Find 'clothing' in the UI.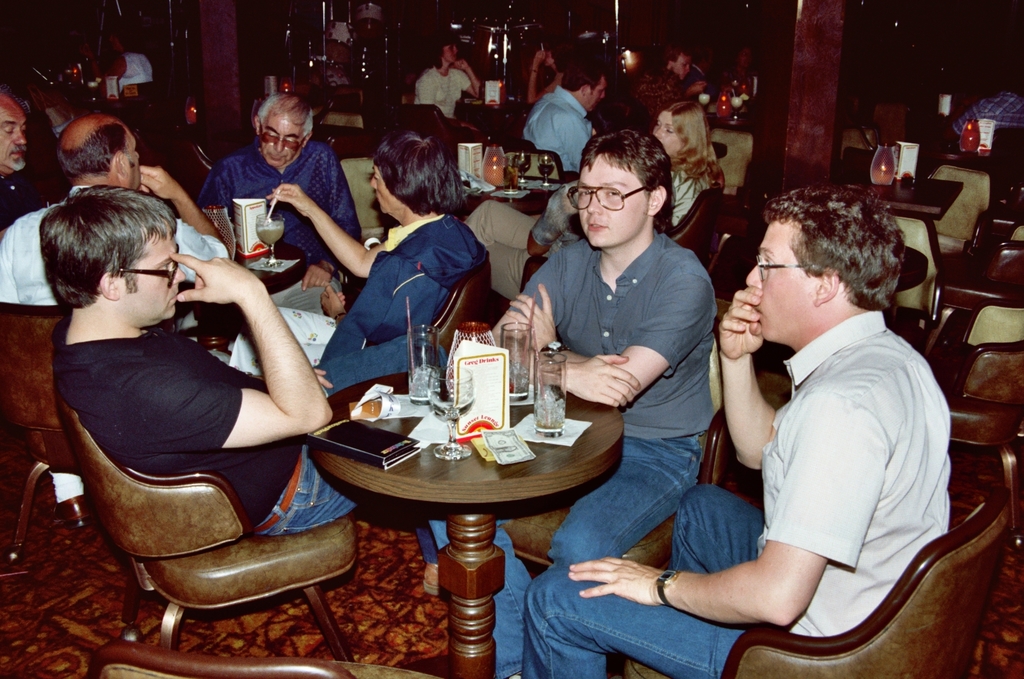
UI element at [x1=467, y1=179, x2=569, y2=304].
